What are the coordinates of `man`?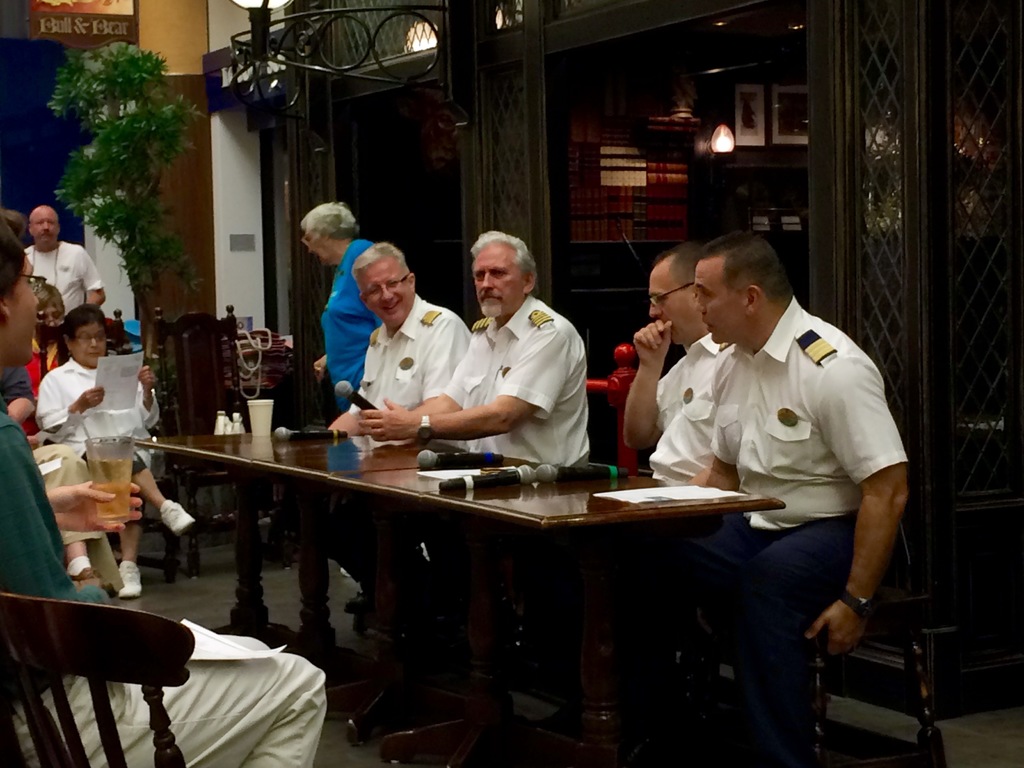
select_region(360, 227, 593, 472).
